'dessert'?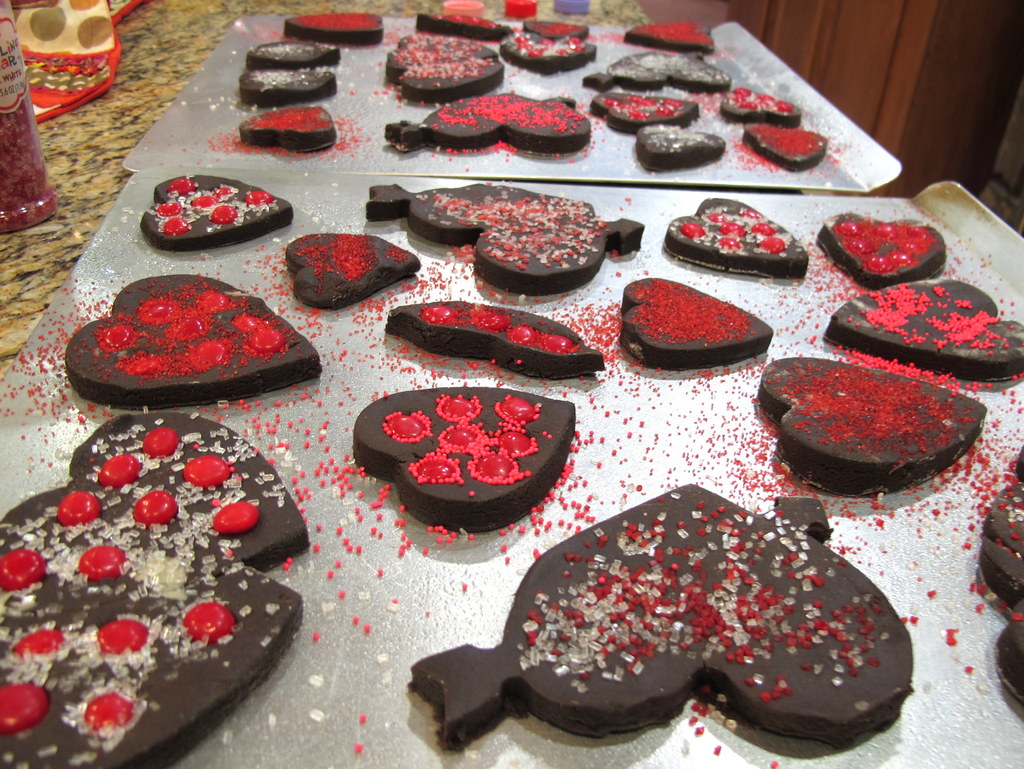
{"left": 383, "top": 297, "right": 605, "bottom": 380}
